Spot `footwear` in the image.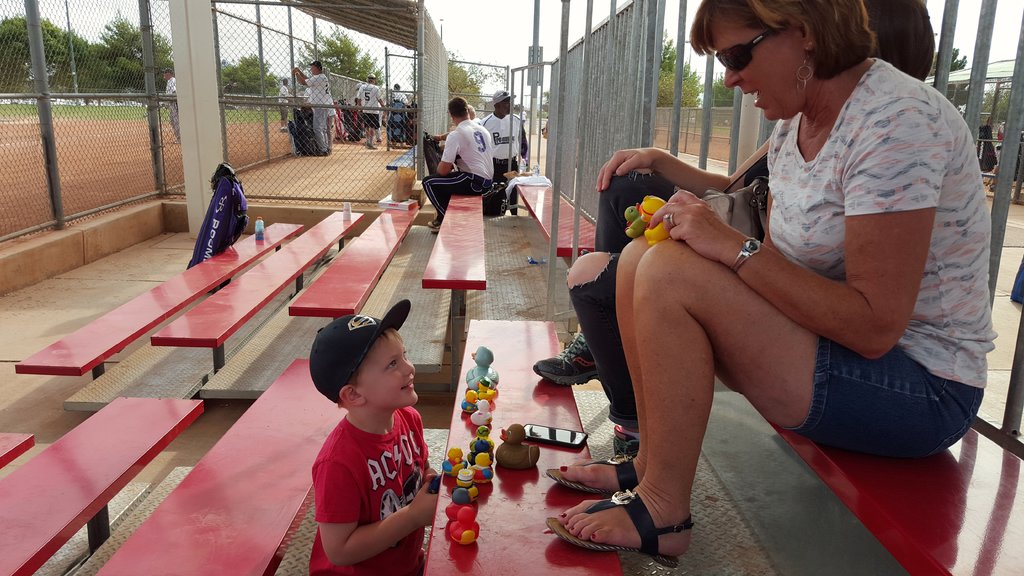
`footwear` found at [365,142,376,149].
